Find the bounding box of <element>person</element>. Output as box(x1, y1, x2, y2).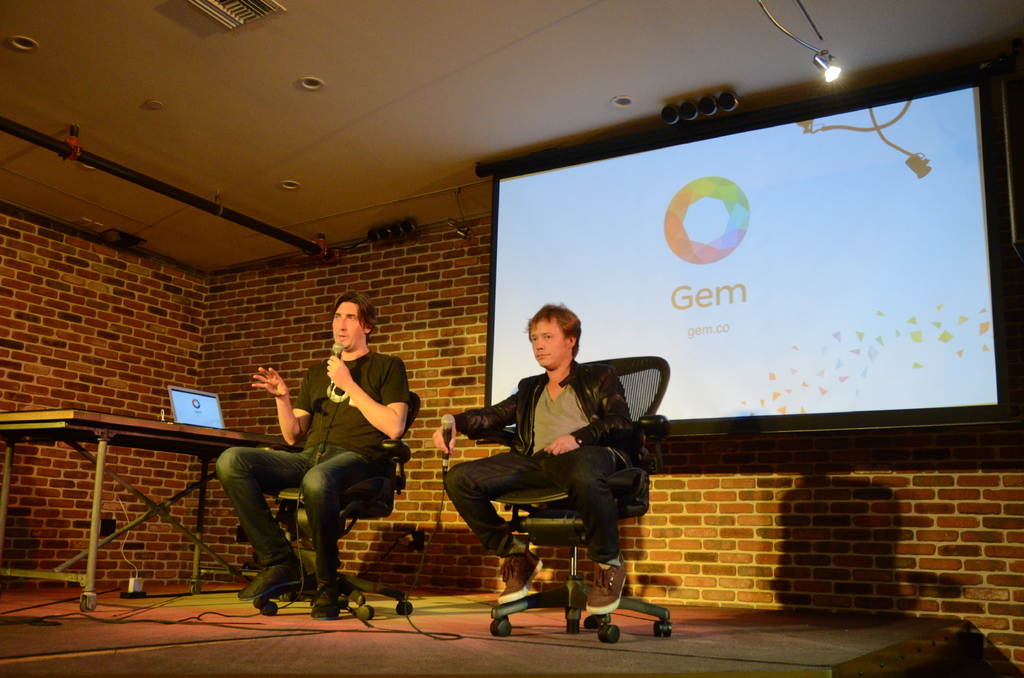
box(431, 300, 634, 622).
